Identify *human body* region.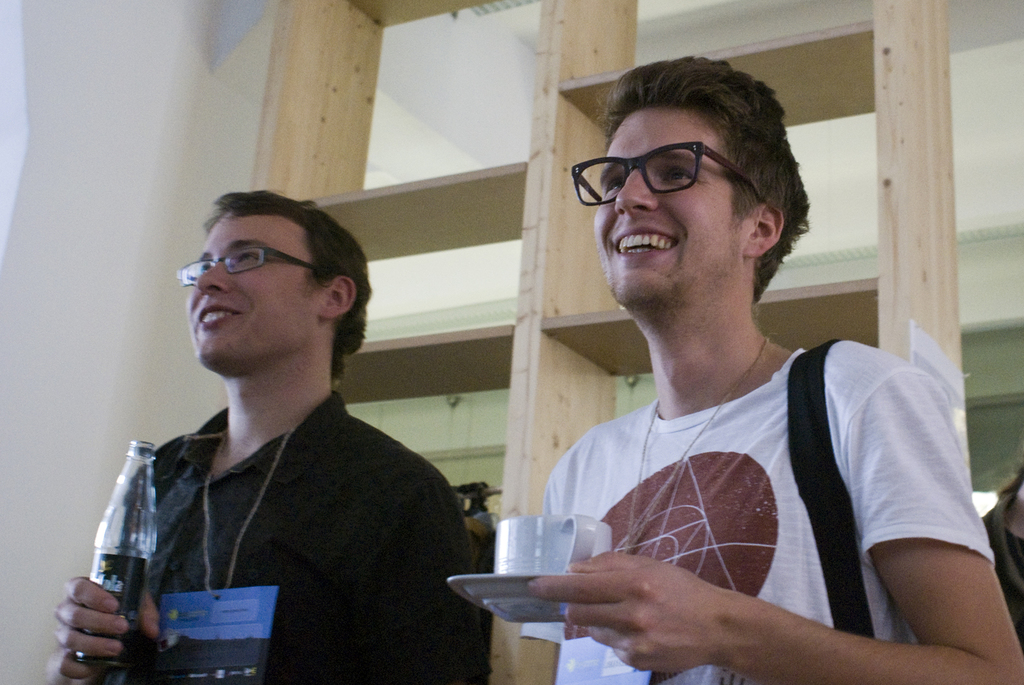
Region: (x1=512, y1=331, x2=1023, y2=684).
